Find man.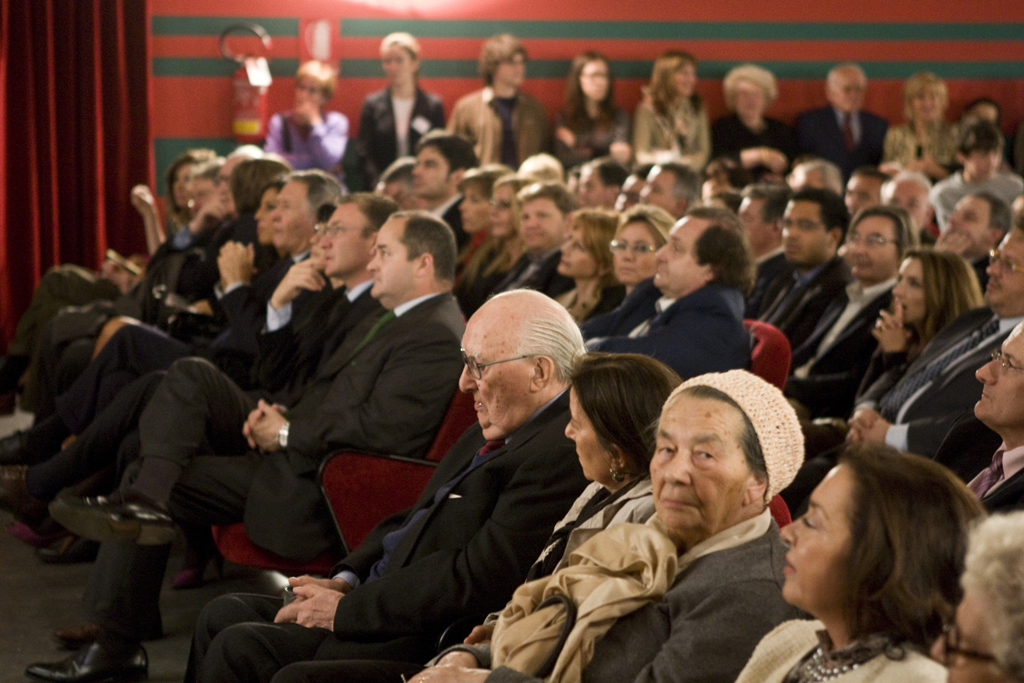
bbox=[765, 182, 856, 358].
